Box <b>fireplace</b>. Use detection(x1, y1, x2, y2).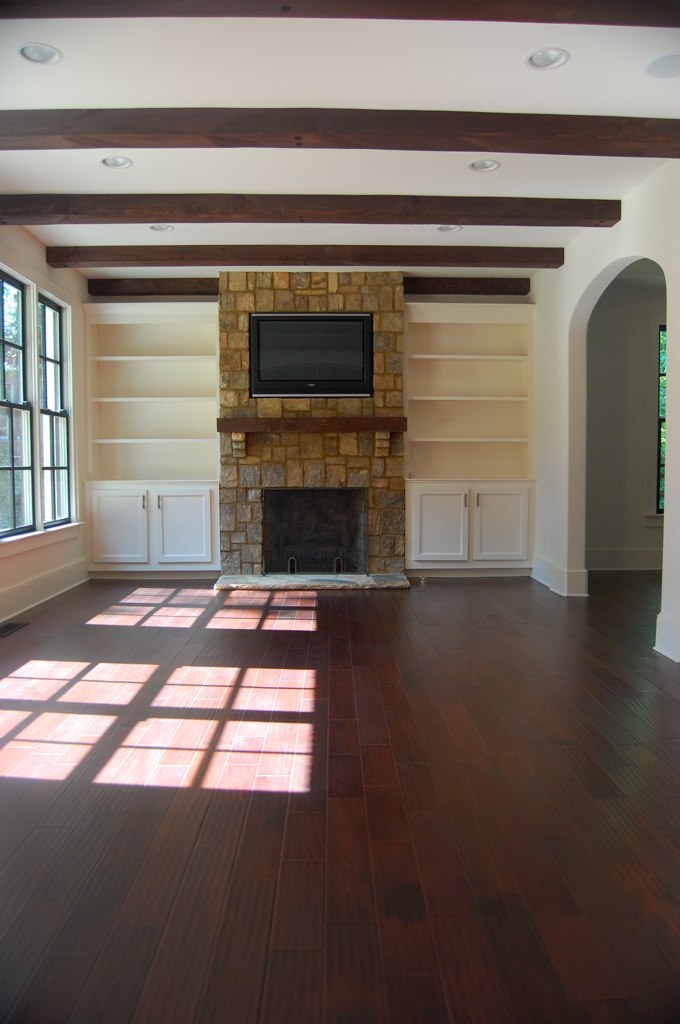
detection(260, 487, 368, 576).
